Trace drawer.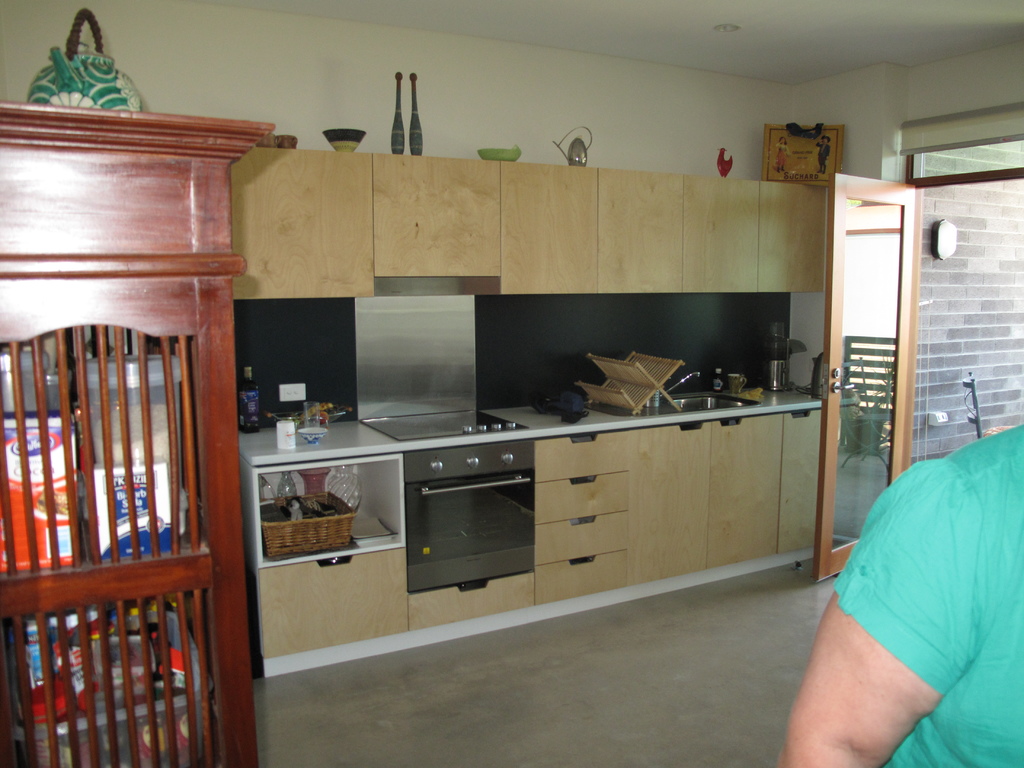
Traced to l=535, t=430, r=629, b=481.
